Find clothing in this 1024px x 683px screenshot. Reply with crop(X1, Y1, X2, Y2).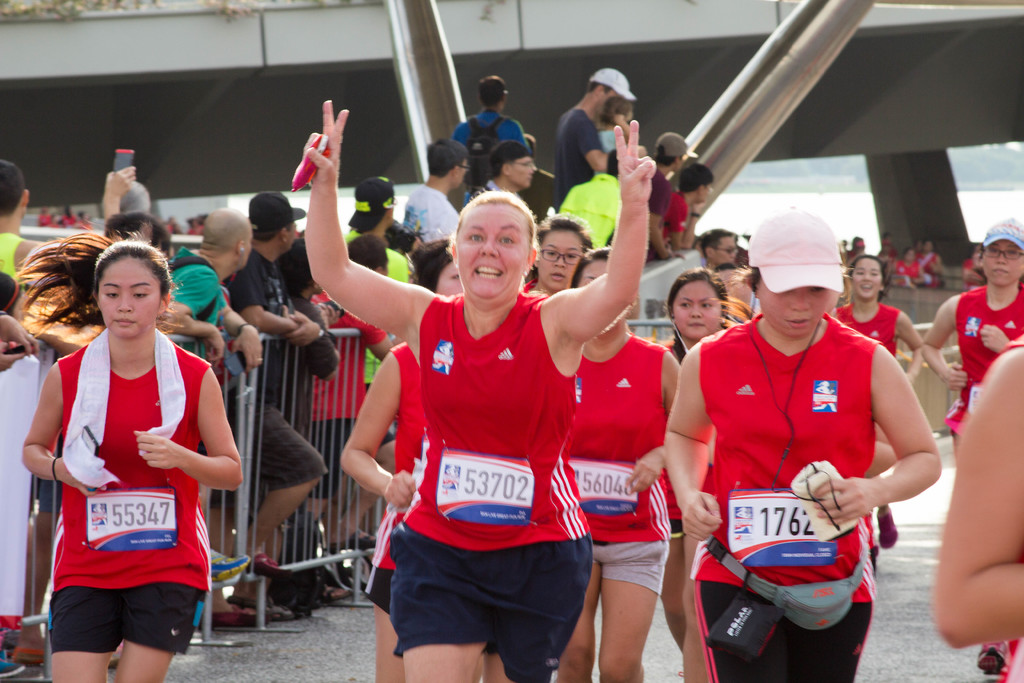
crop(36, 327, 214, 649).
